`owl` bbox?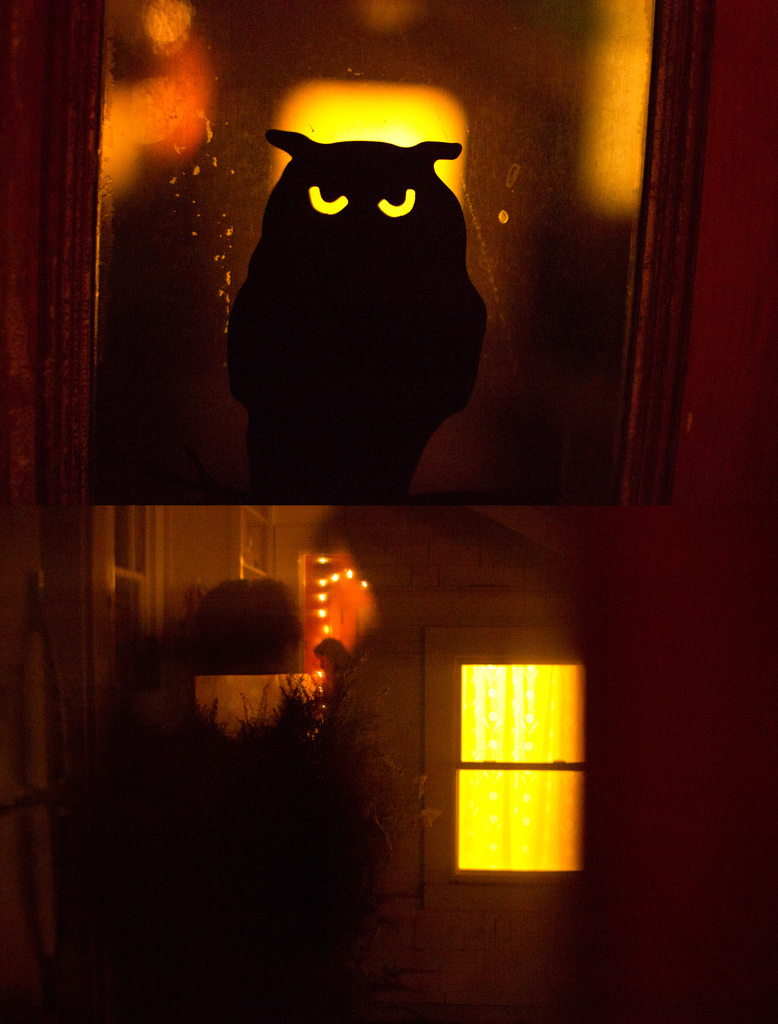
(227, 120, 497, 495)
